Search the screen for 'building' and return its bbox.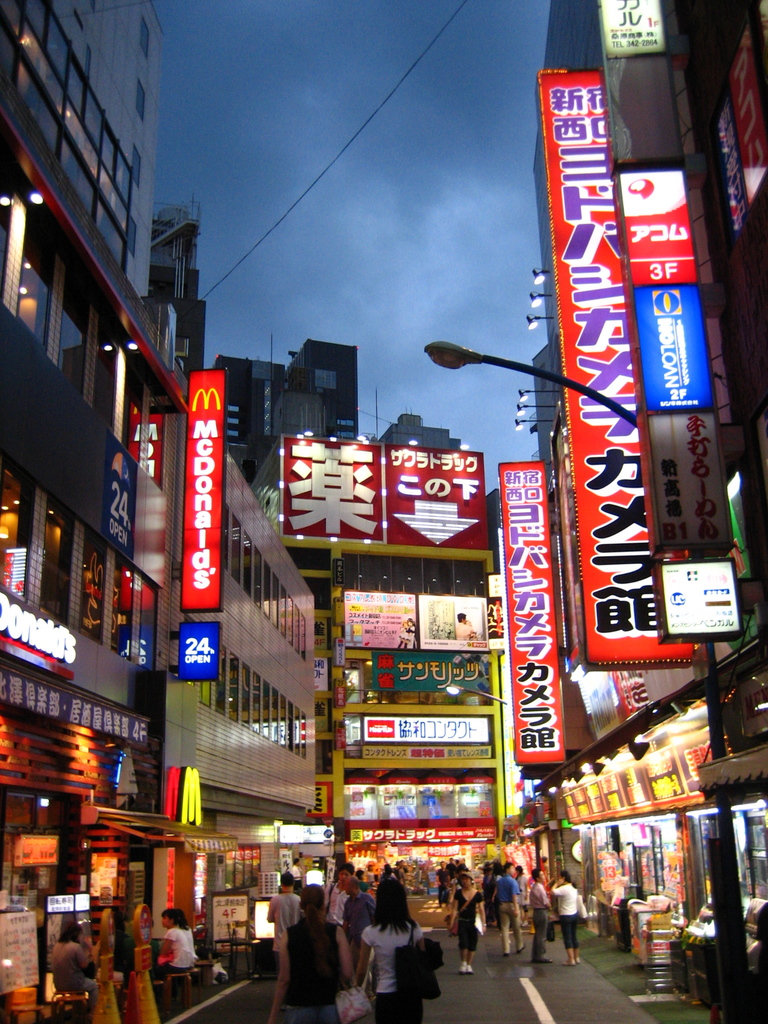
Found: pyautogui.locateOnScreen(215, 332, 362, 472).
